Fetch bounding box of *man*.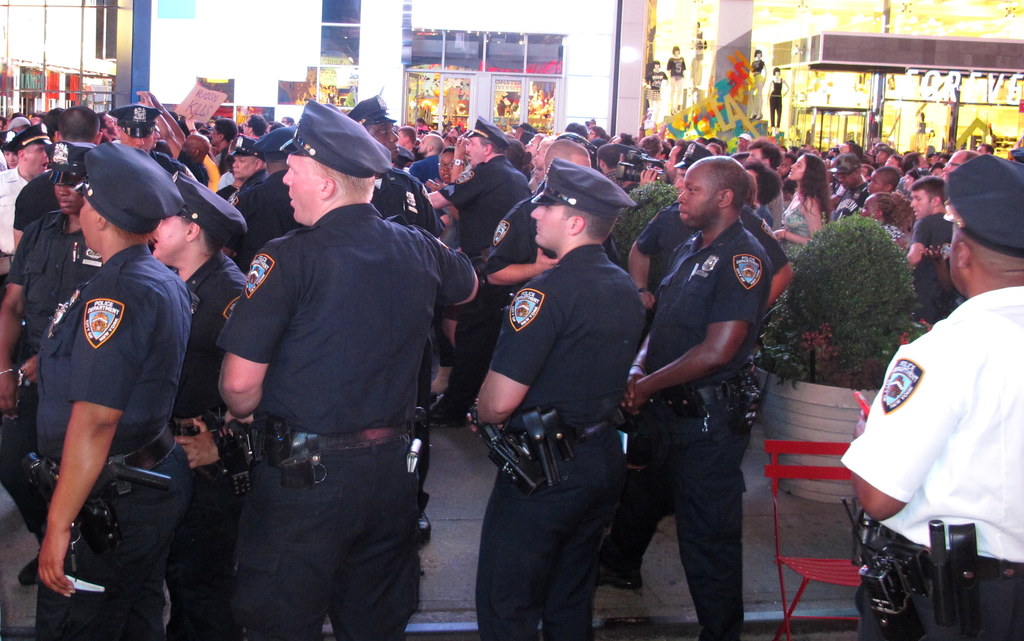
Bbox: (211, 90, 494, 640).
